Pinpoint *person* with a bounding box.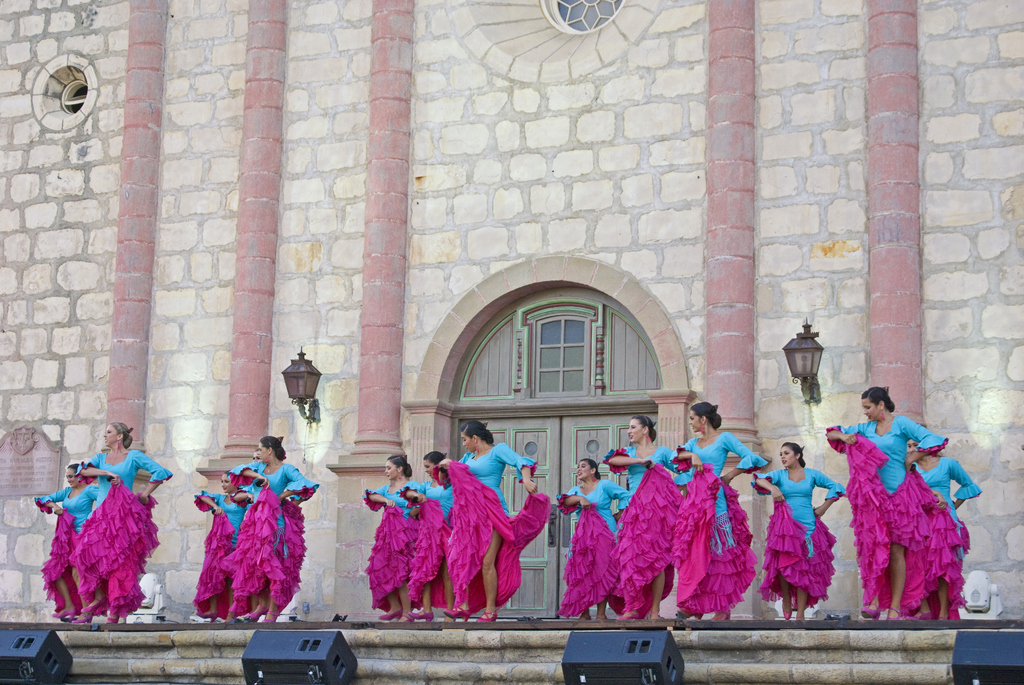
region(442, 418, 551, 626).
